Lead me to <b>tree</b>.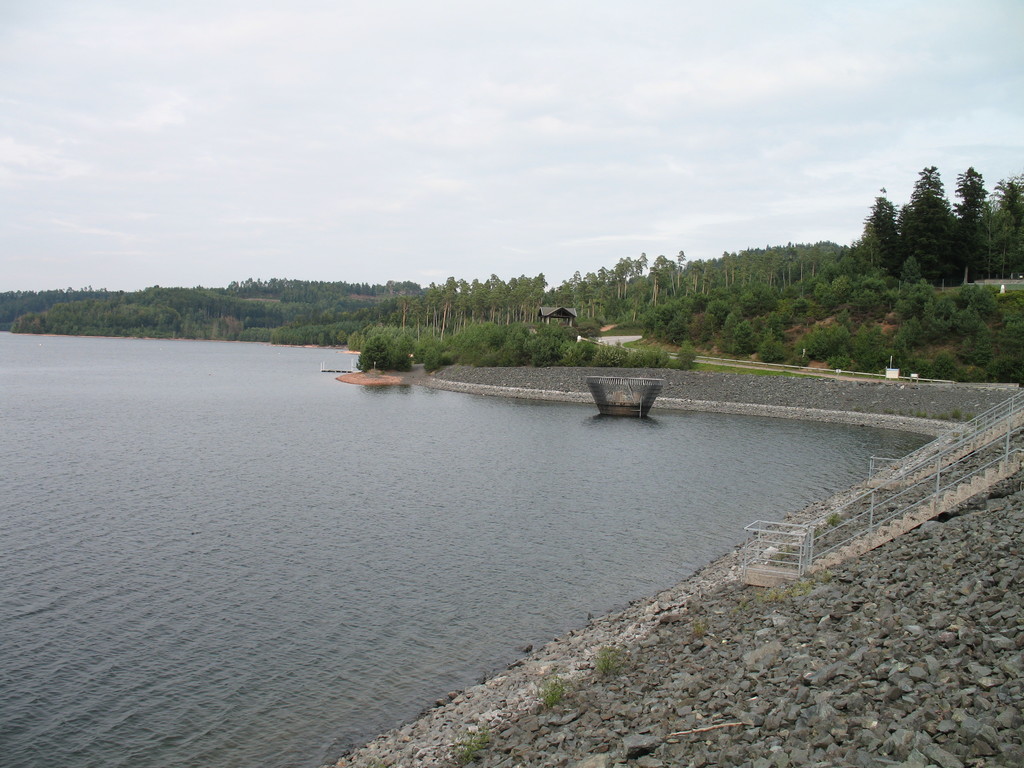
Lead to BBox(972, 195, 1006, 278).
